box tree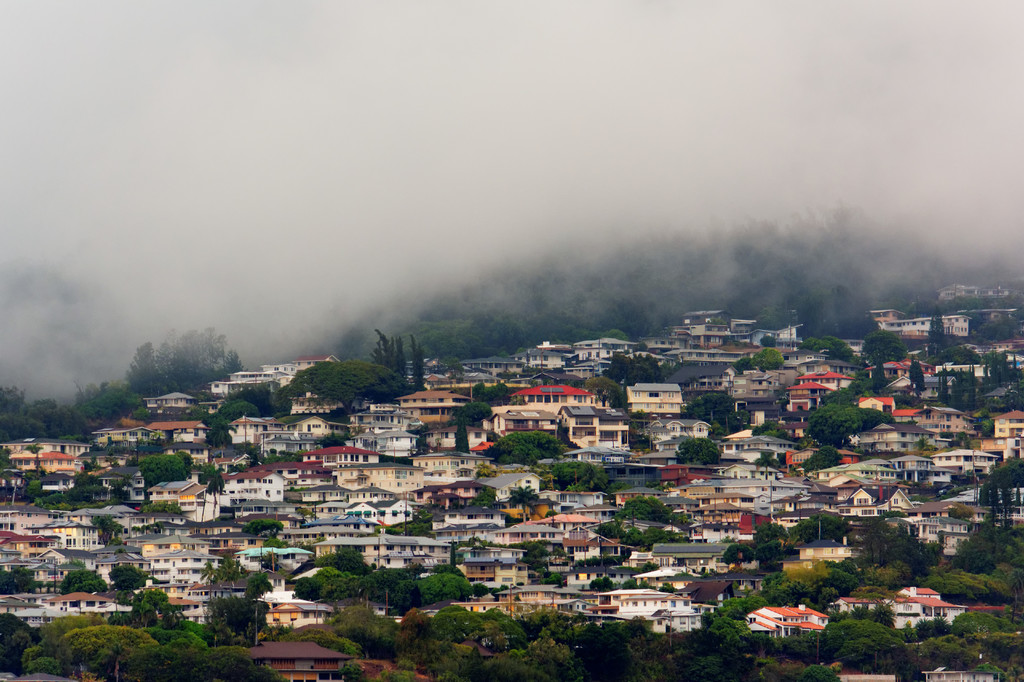
{"x1": 154, "y1": 343, "x2": 175, "y2": 376}
